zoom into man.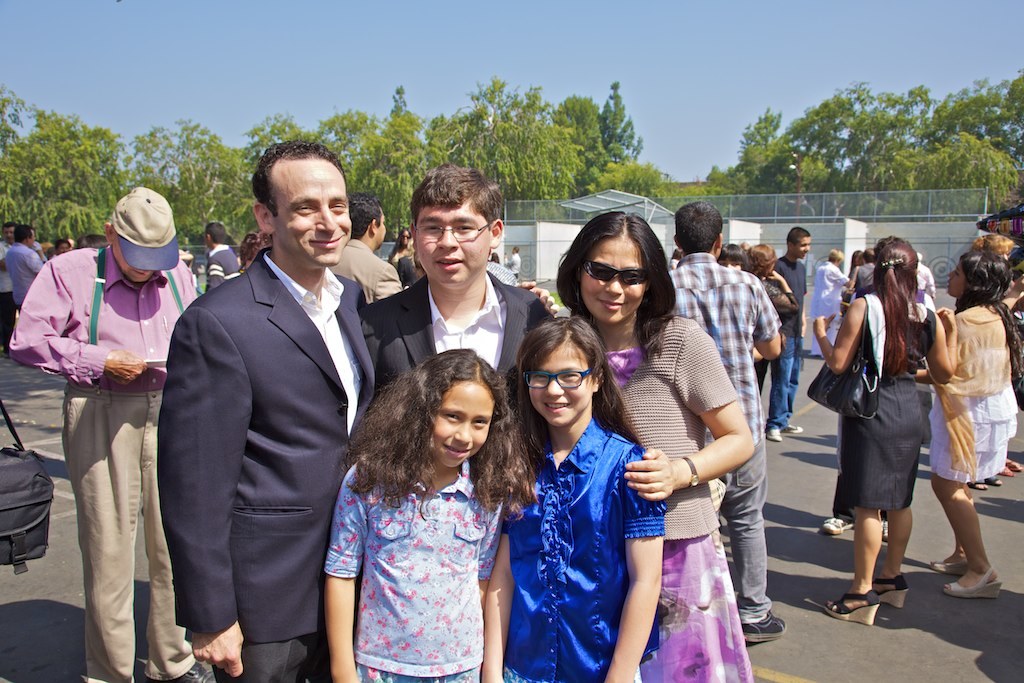
Zoom target: {"left": 916, "top": 253, "right": 937, "bottom": 298}.
